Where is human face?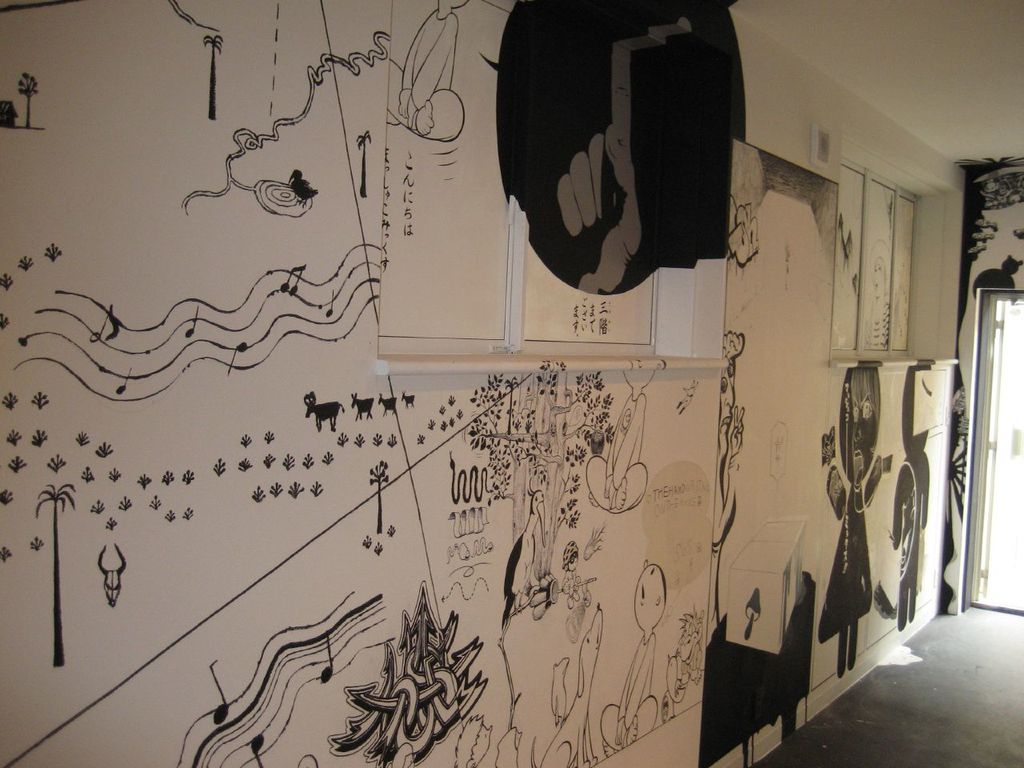
detection(845, 389, 875, 470).
